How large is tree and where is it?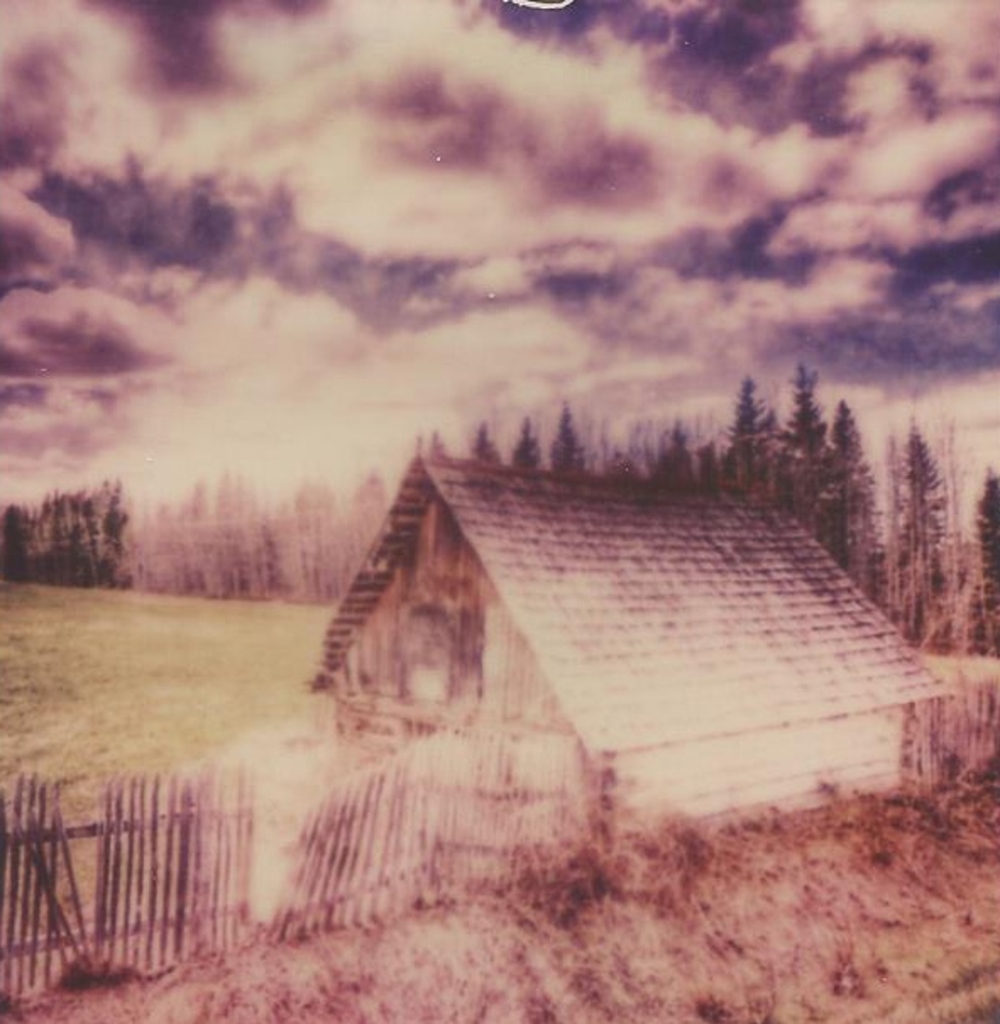
Bounding box: (464,420,501,460).
